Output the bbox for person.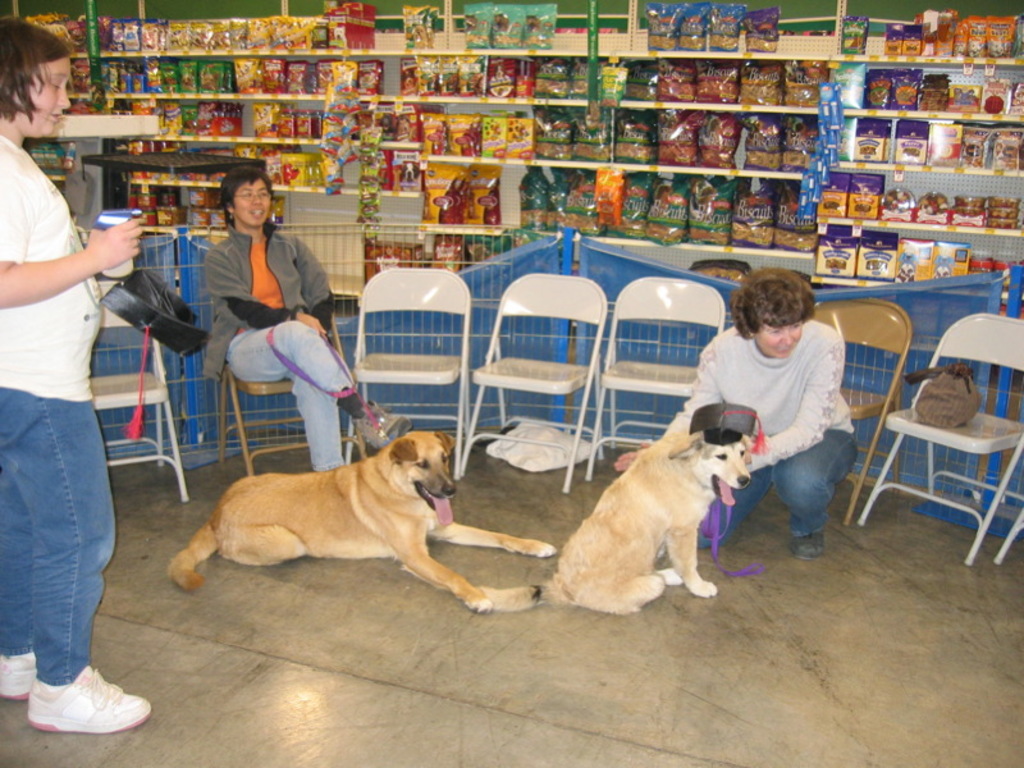
crop(198, 160, 369, 480).
